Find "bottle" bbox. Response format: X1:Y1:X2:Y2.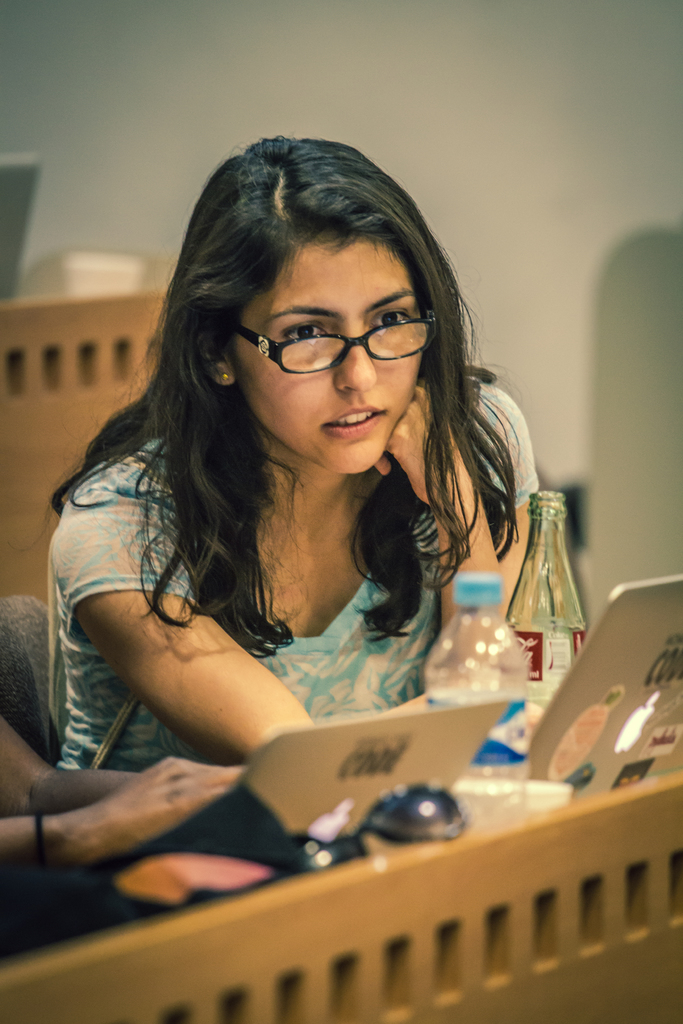
420:564:518:877.
